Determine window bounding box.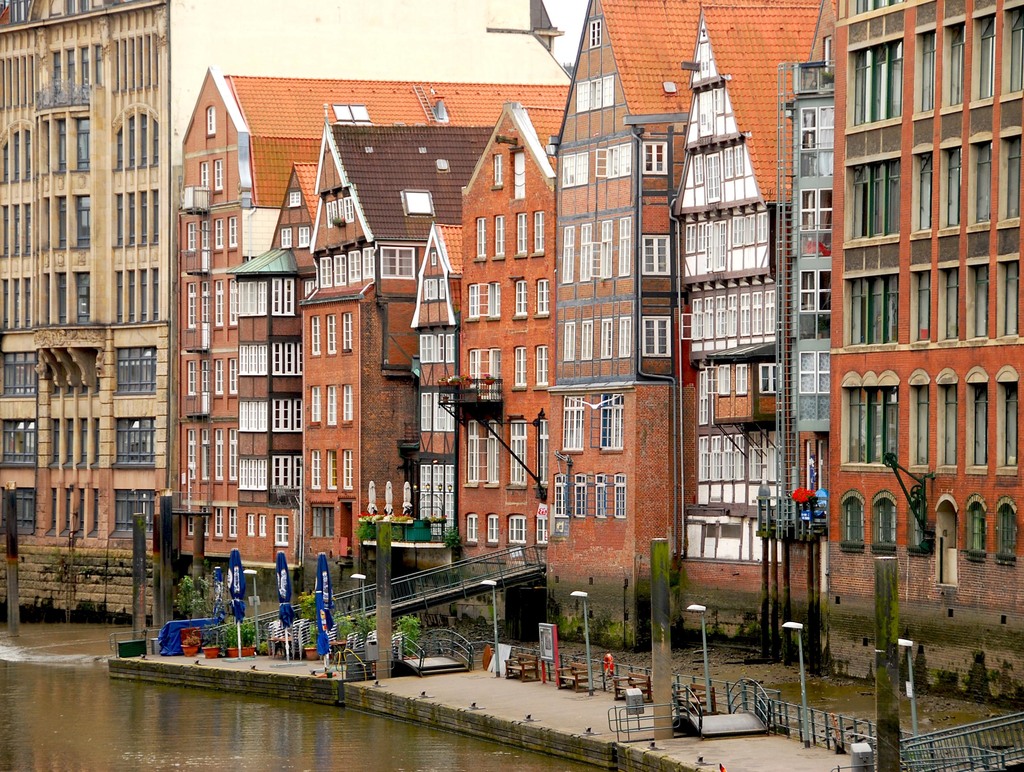
Determined: Rect(849, 38, 908, 127).
